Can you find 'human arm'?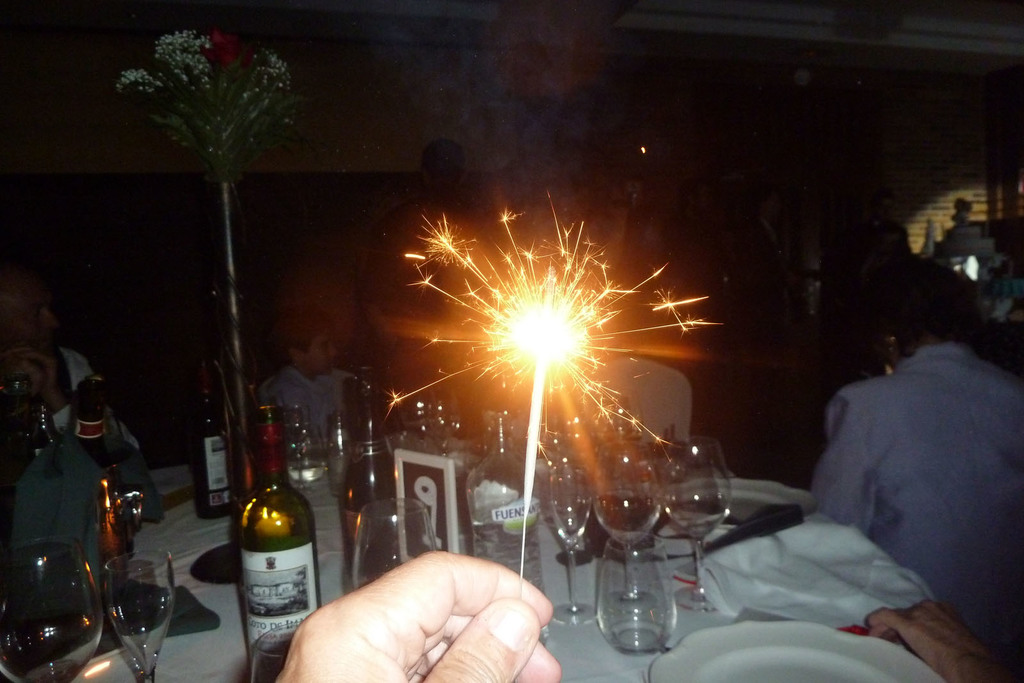
Yes, bounding box: locate(270, 547, 560, 682).
